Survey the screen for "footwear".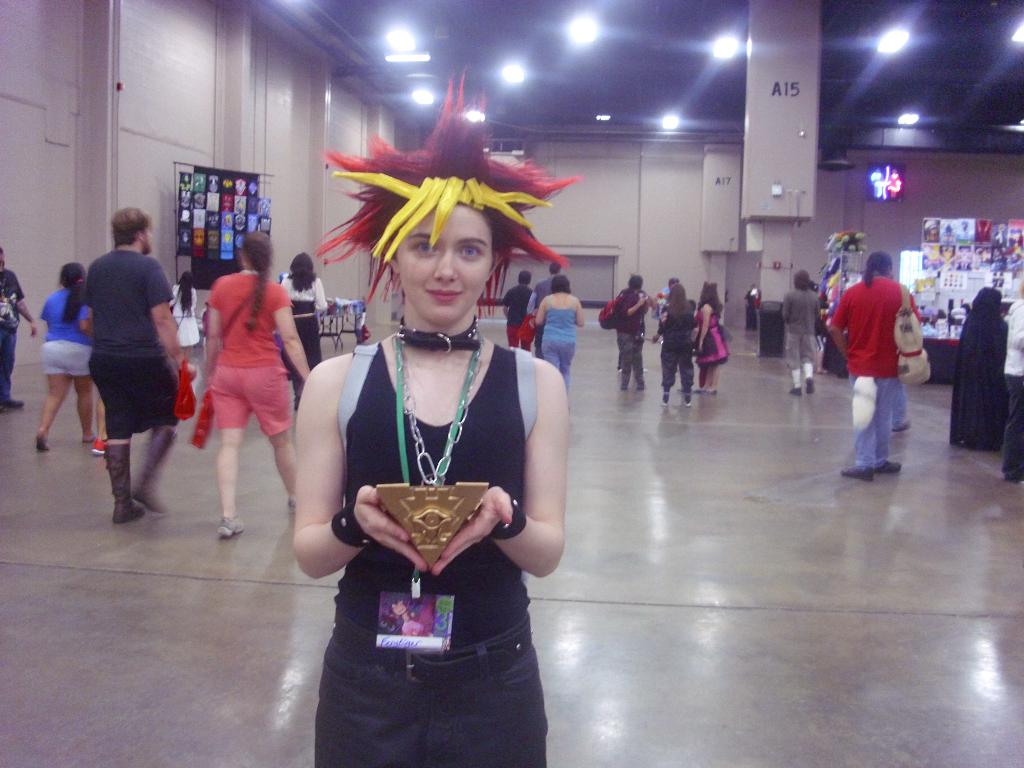
Survey found: l=681, t=392, r=692, b=408.
